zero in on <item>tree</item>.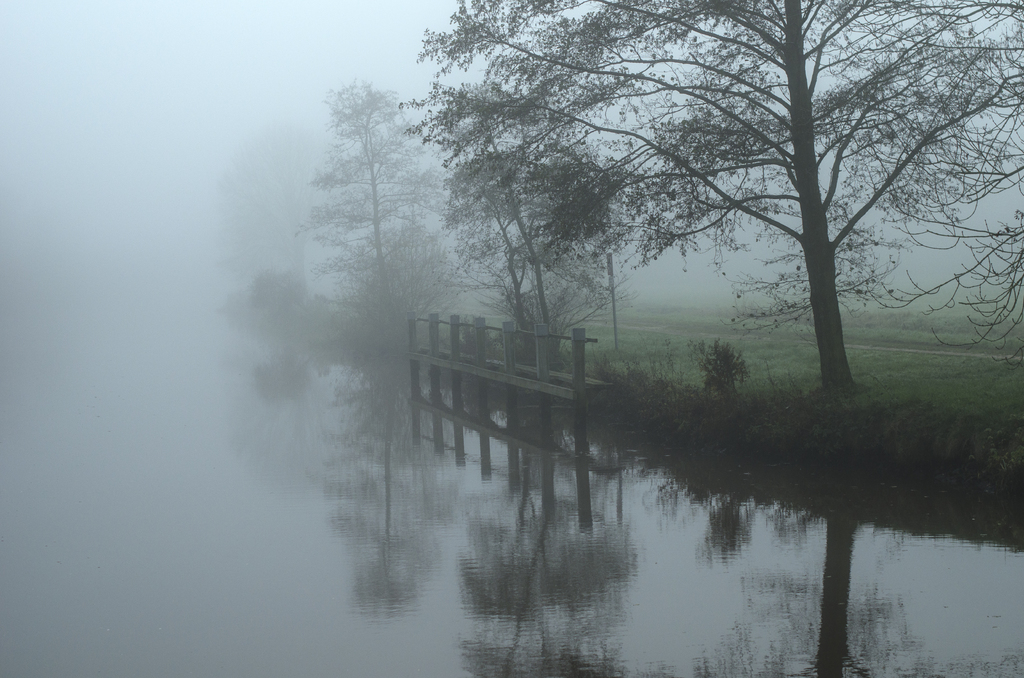
Zeroed in: x1=308 y1=84 x2=467 y2=321.
